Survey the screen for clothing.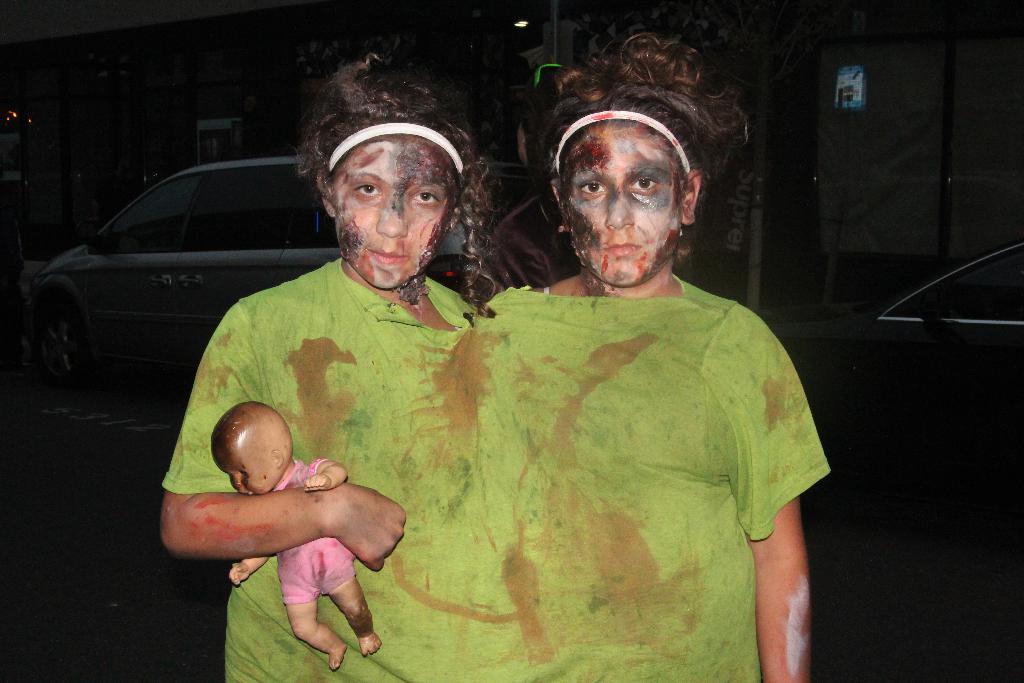
Survey found: [left=276, top=460, right=365, bottom=609].
